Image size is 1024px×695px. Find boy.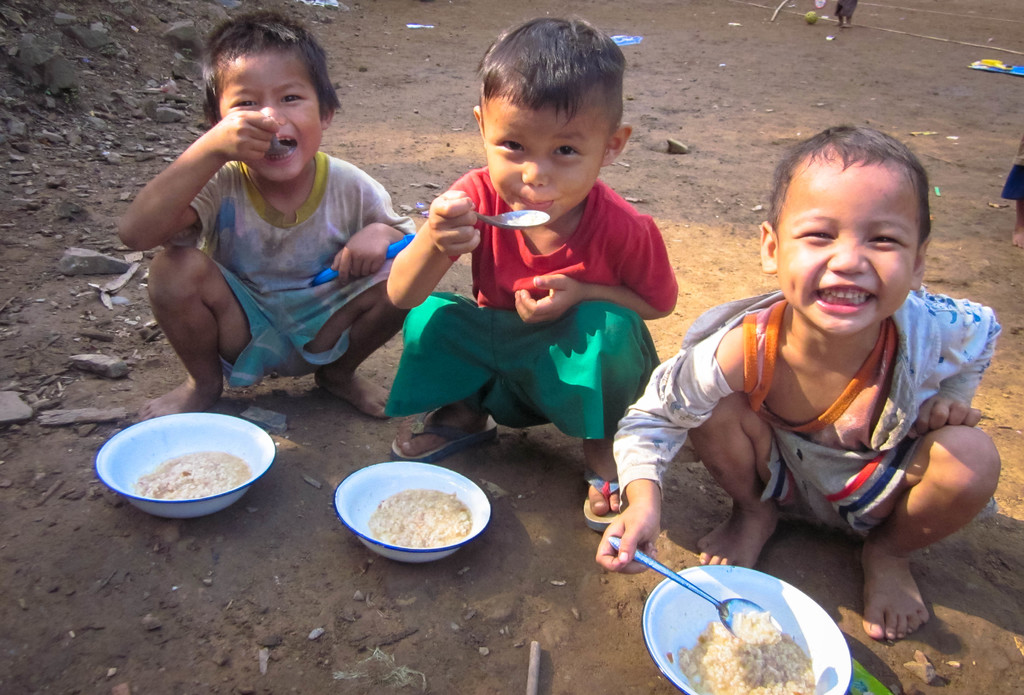
bbox(594, 127, 1000, 634).
